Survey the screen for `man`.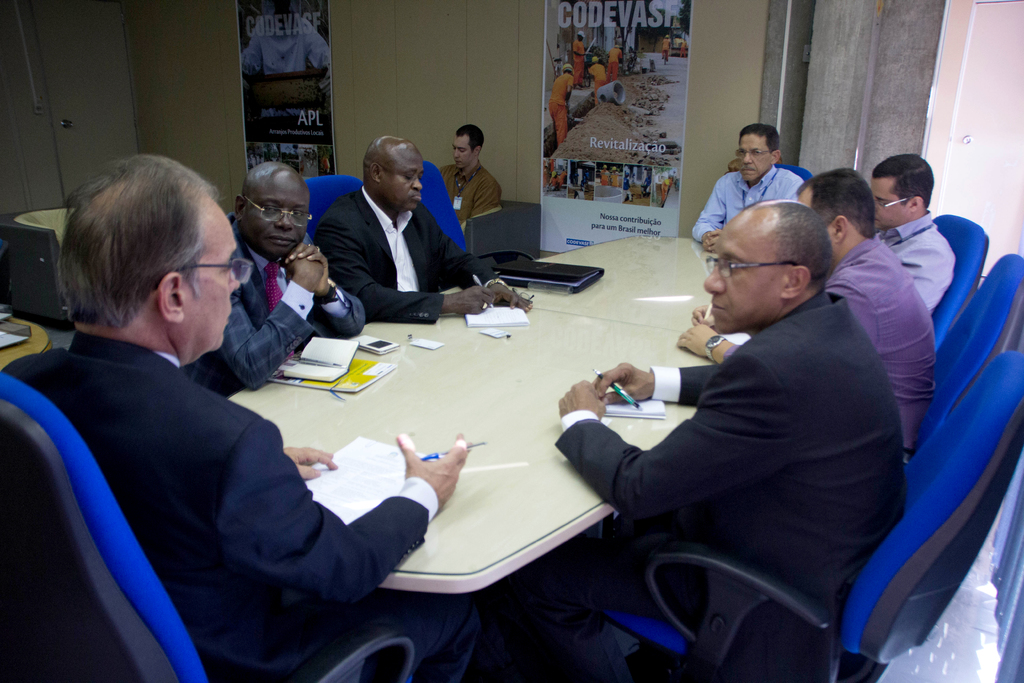
Survey found: bbox=(588, 55, 609, 101).
